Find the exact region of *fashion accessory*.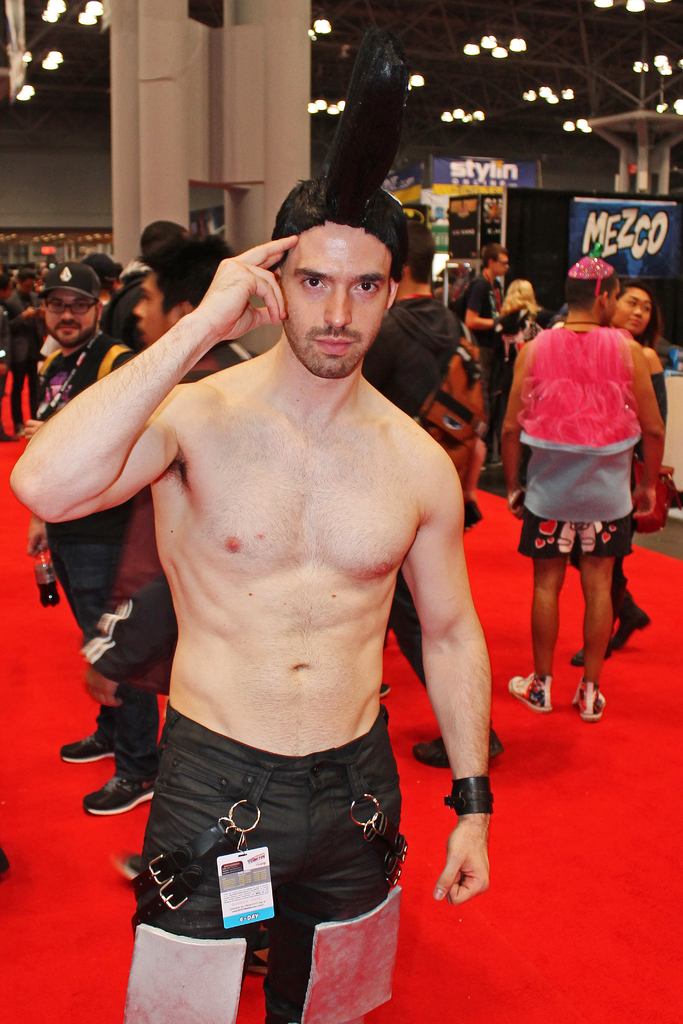
Exact region: bbox=[38, 260, 99, 300].
